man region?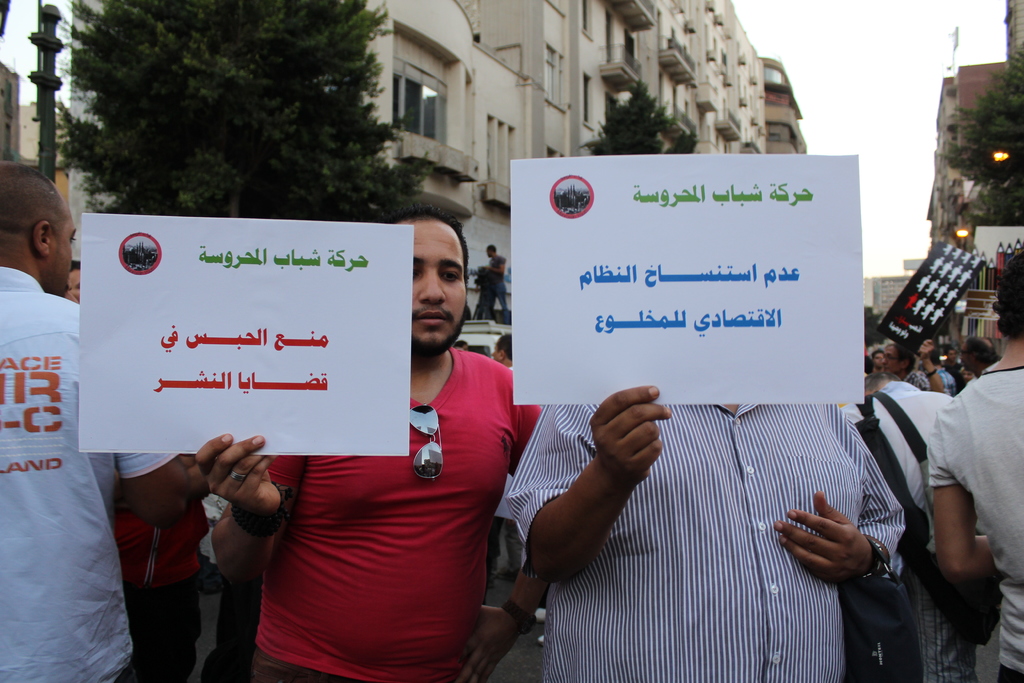
{"x1": 194, "y1": 201, "x2": 552, "y2": 682}
